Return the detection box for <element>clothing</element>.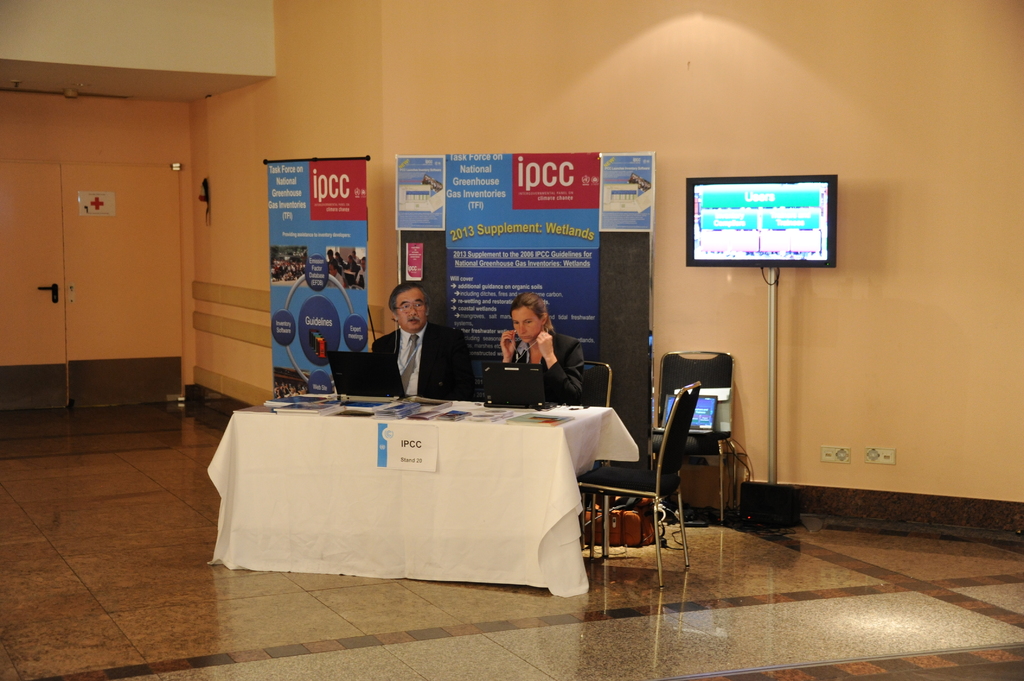
{"left": 372, "top": 321, "right": 474, "bottom": 401}.
